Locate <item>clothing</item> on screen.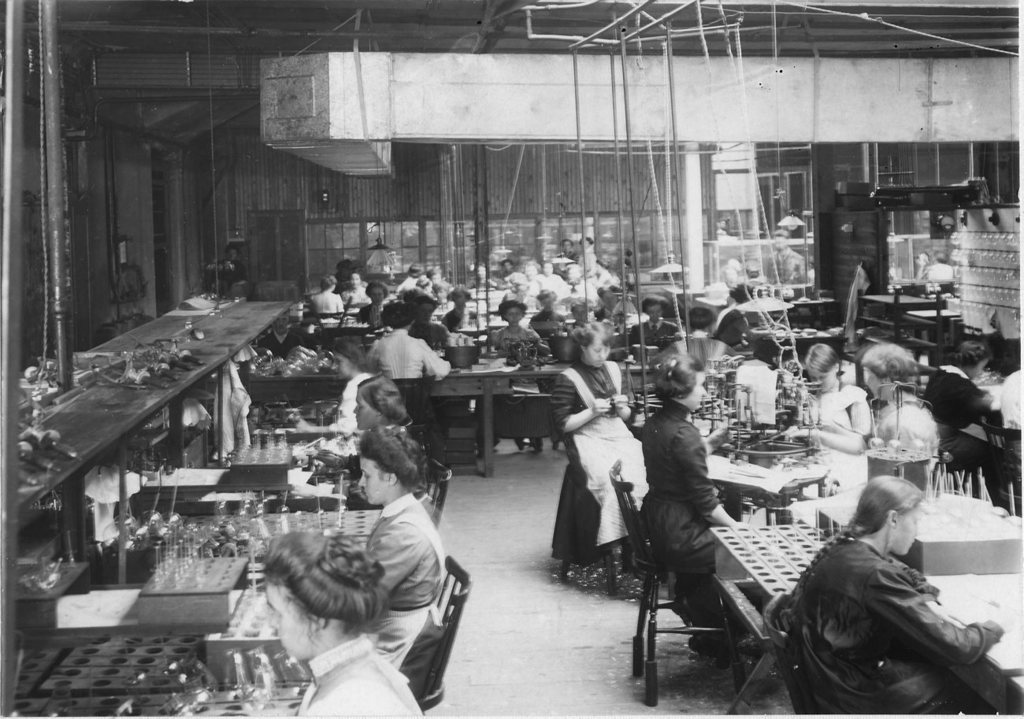
On screen at 681, 337, 728, 366.
